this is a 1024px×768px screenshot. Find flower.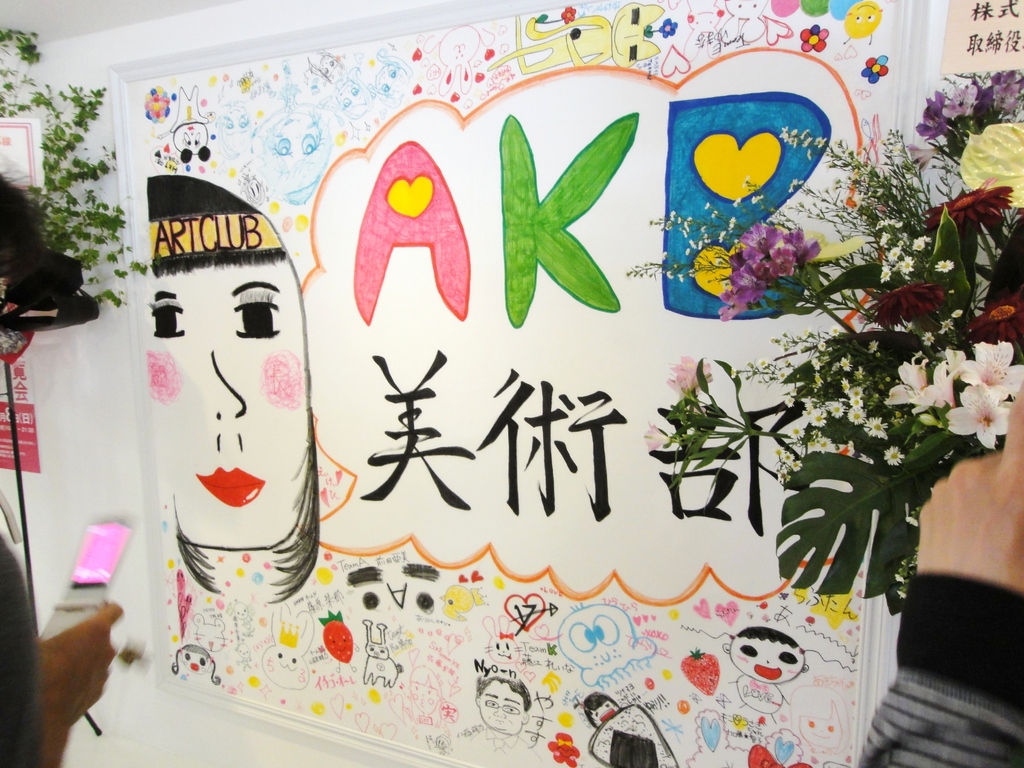
Bounding box: bbox=[964, 287, 1023, 353].
